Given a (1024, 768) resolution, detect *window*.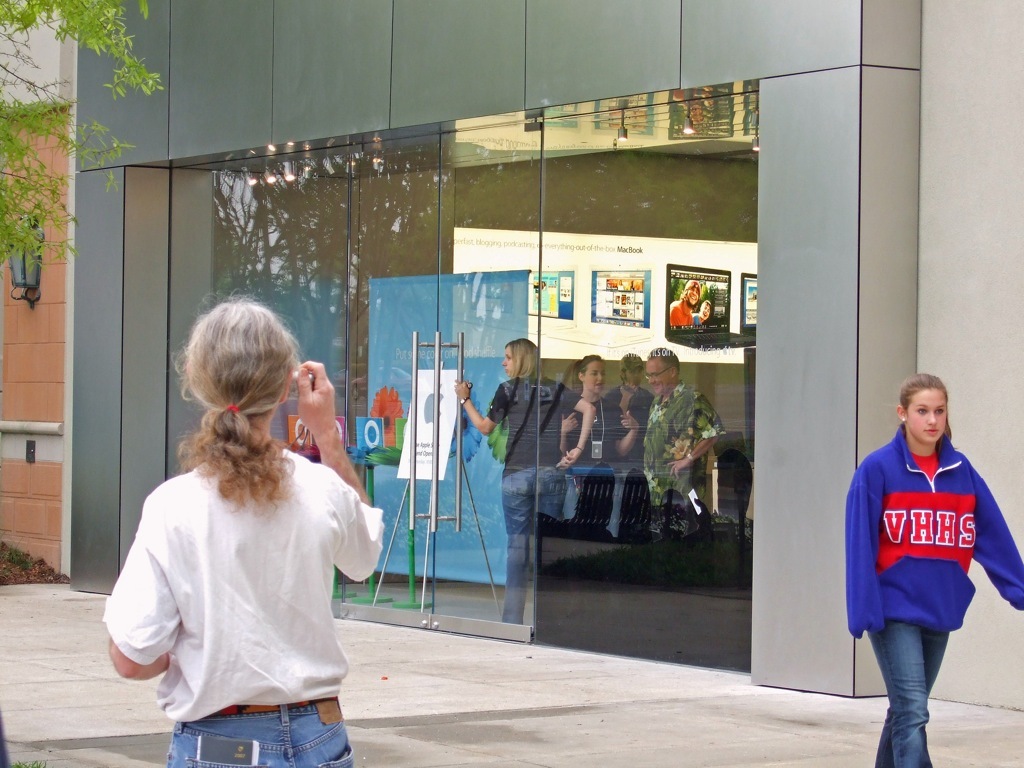
[left=541, top=98, right=577, bottom=129].
